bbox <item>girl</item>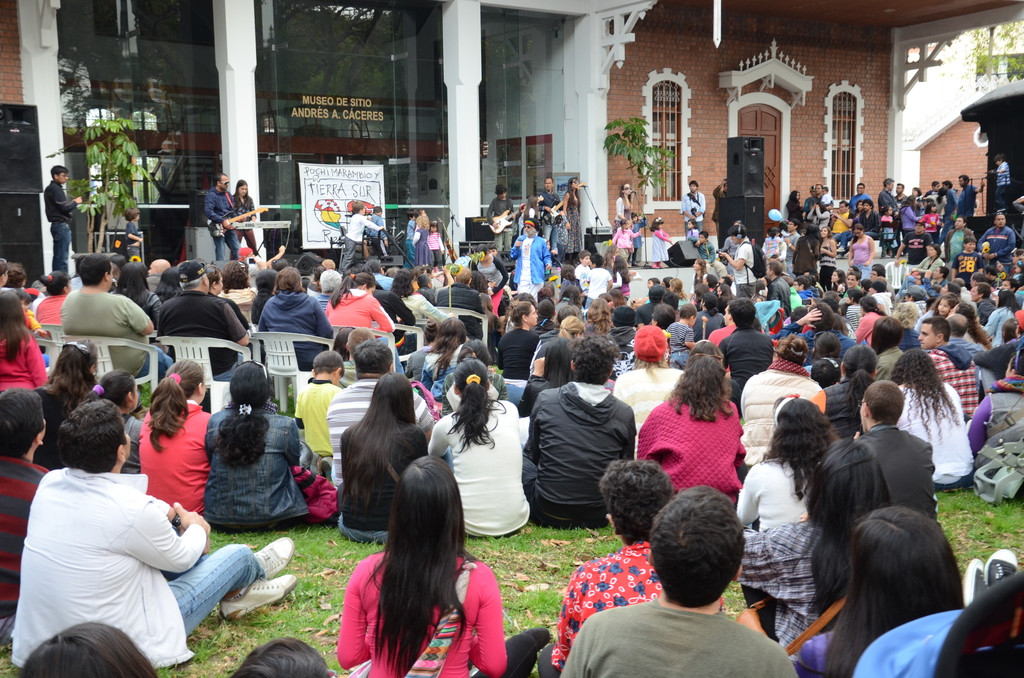
{"x1": 562, "y1": 177, "x2": 583, "y2": 264}
